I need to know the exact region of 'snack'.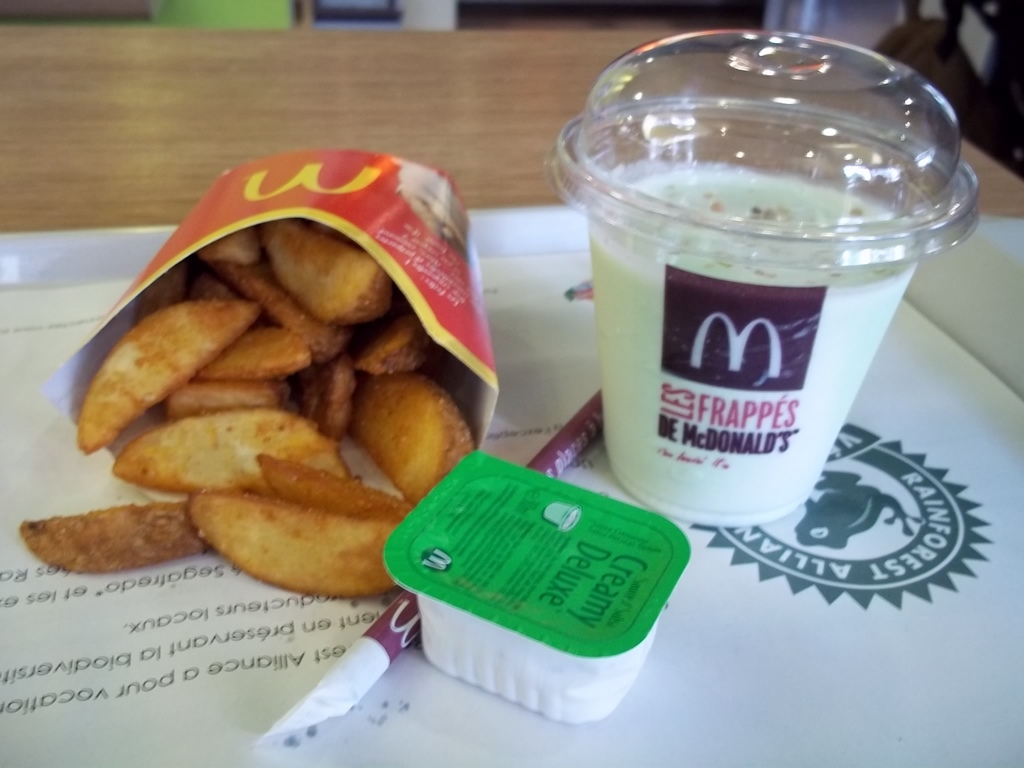
Region: l=14, t=499, r=215, b=573.
